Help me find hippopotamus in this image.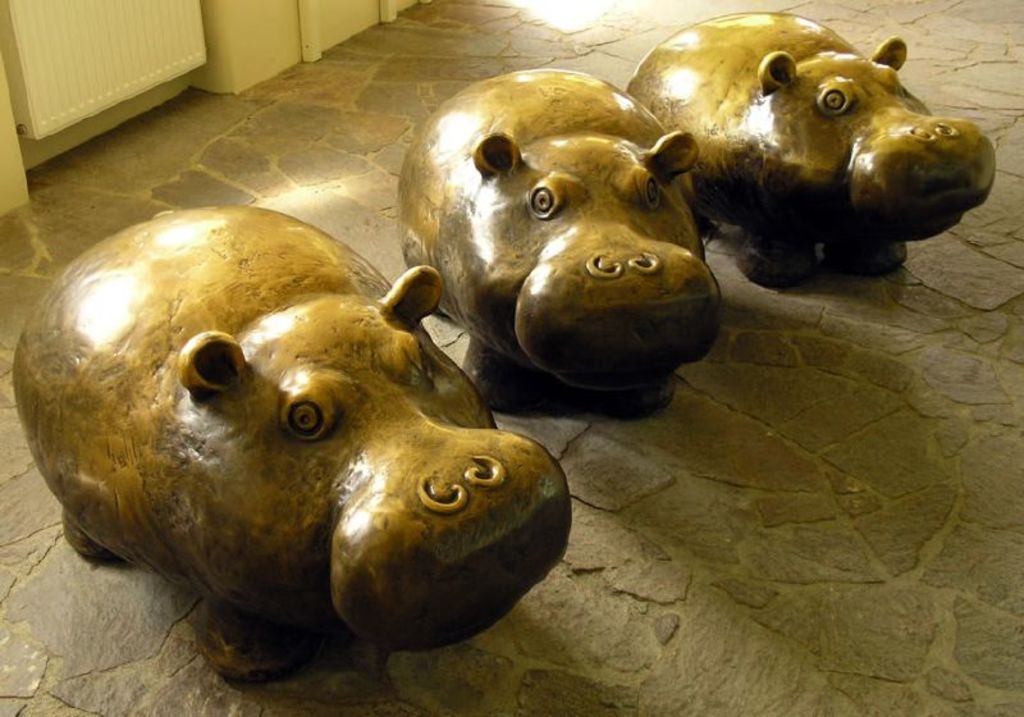
Found it: 10 201 573 682.
